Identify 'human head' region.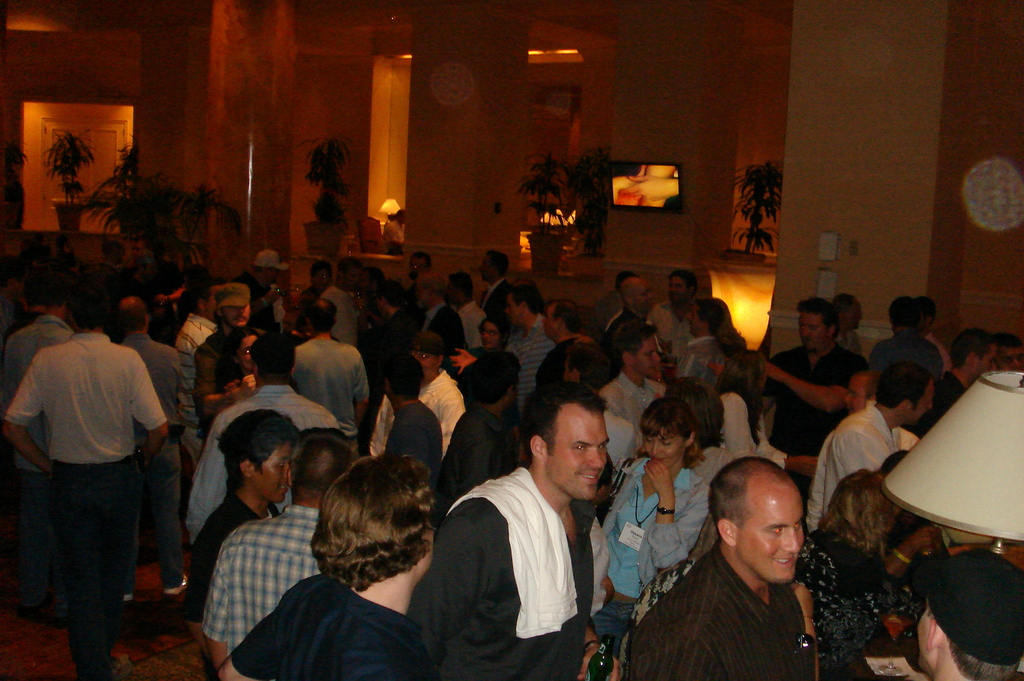
Region: <box>229,328,257,371</box>.
